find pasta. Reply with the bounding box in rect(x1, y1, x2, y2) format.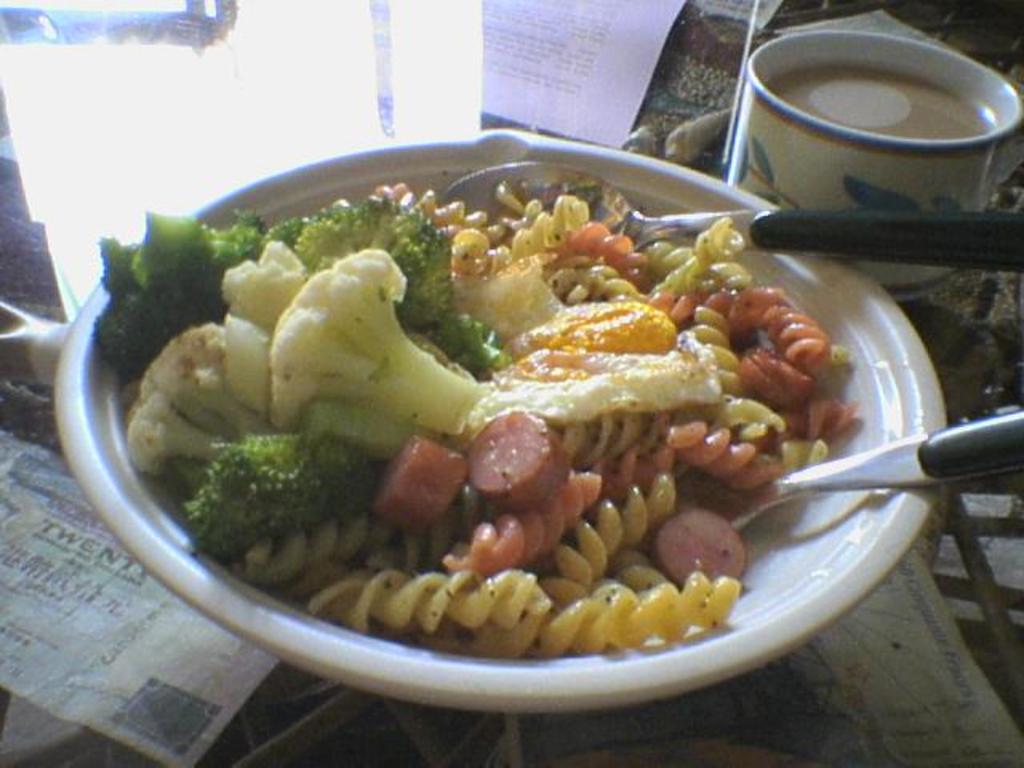
rect(102, 115, 870, 645).
